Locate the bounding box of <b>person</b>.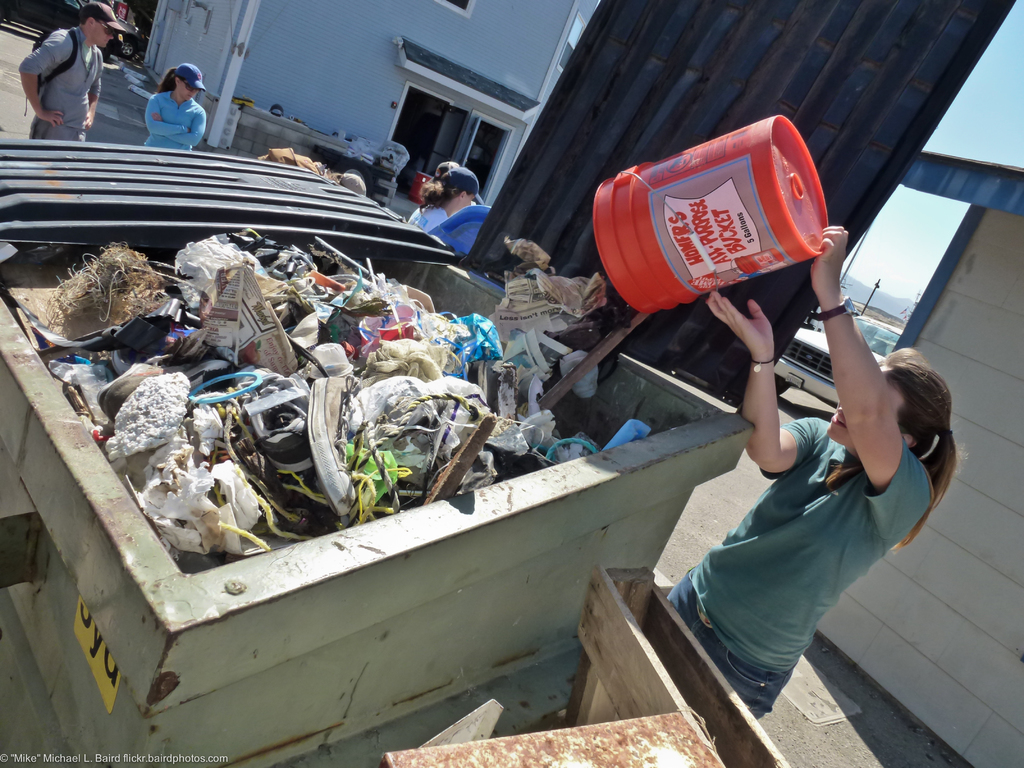
Bounding box: region(430, 167, 491, 265).
